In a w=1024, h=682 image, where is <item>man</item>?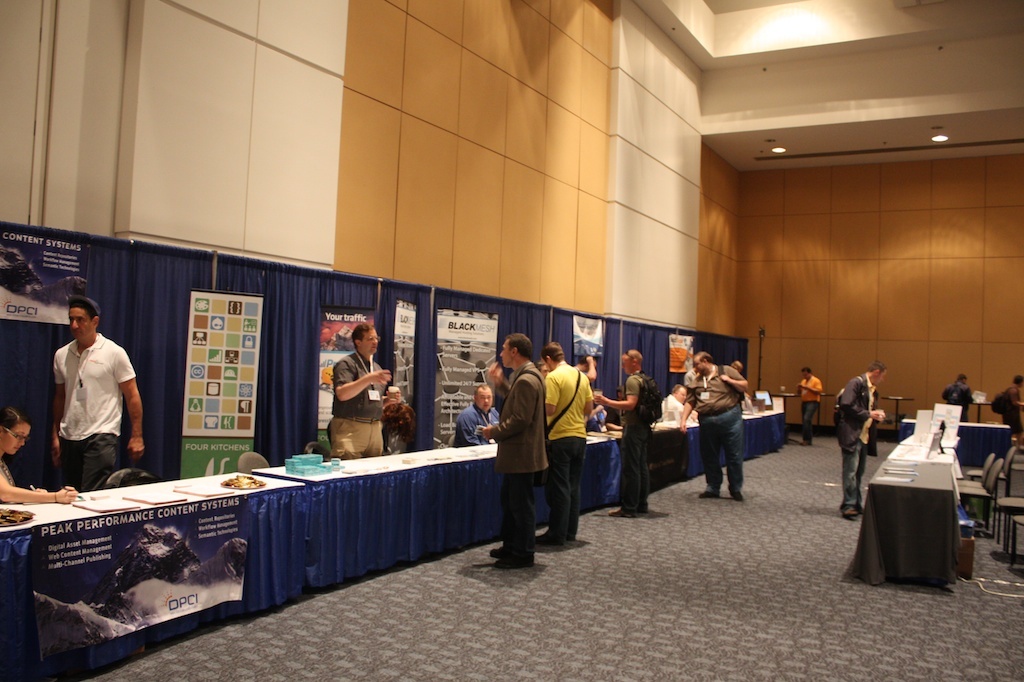
(45,303,149,500).
